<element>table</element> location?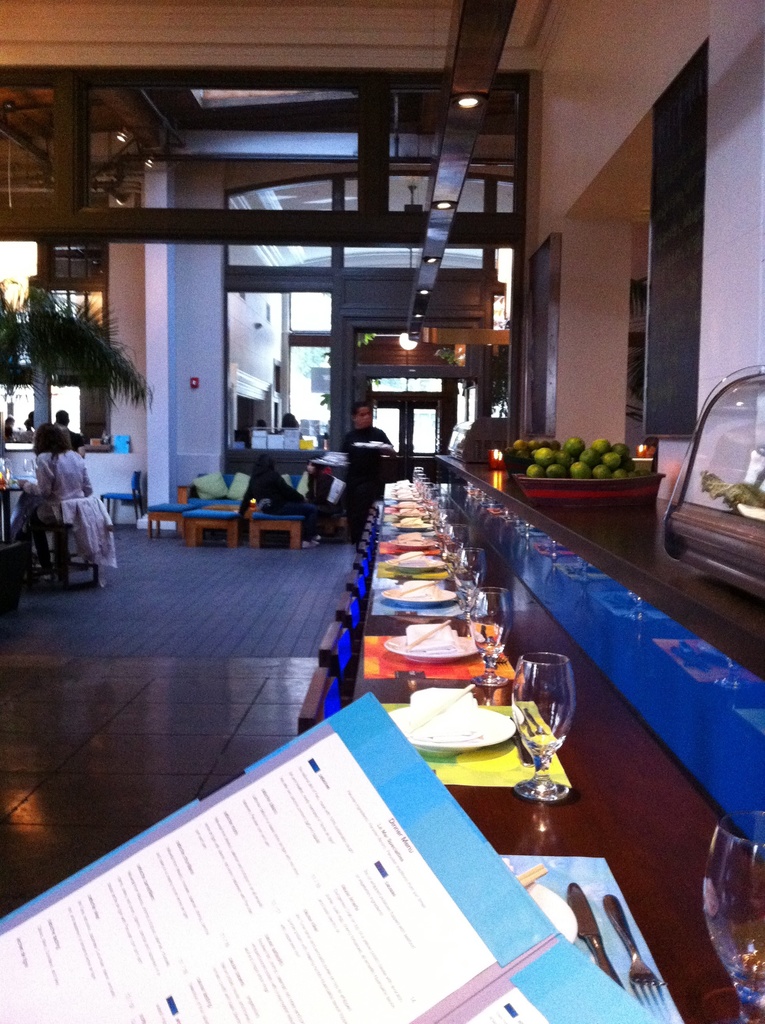
<bbox>293, 483, 764, 1023</bbox>
